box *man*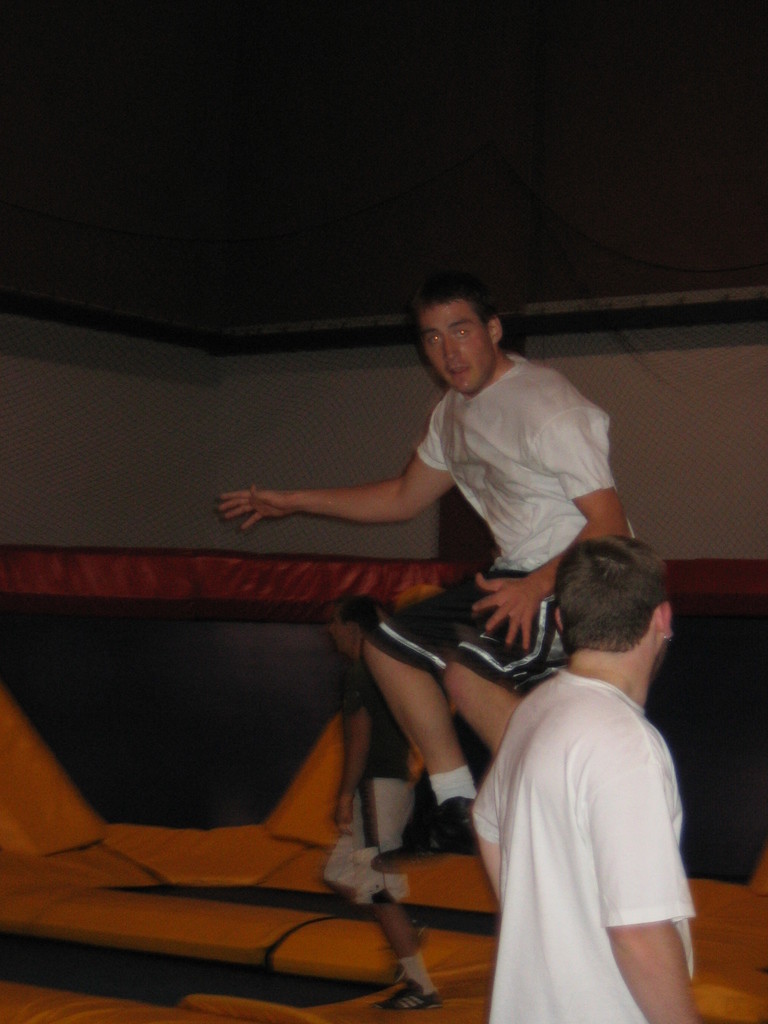
box(184, 291, 676, 920)
